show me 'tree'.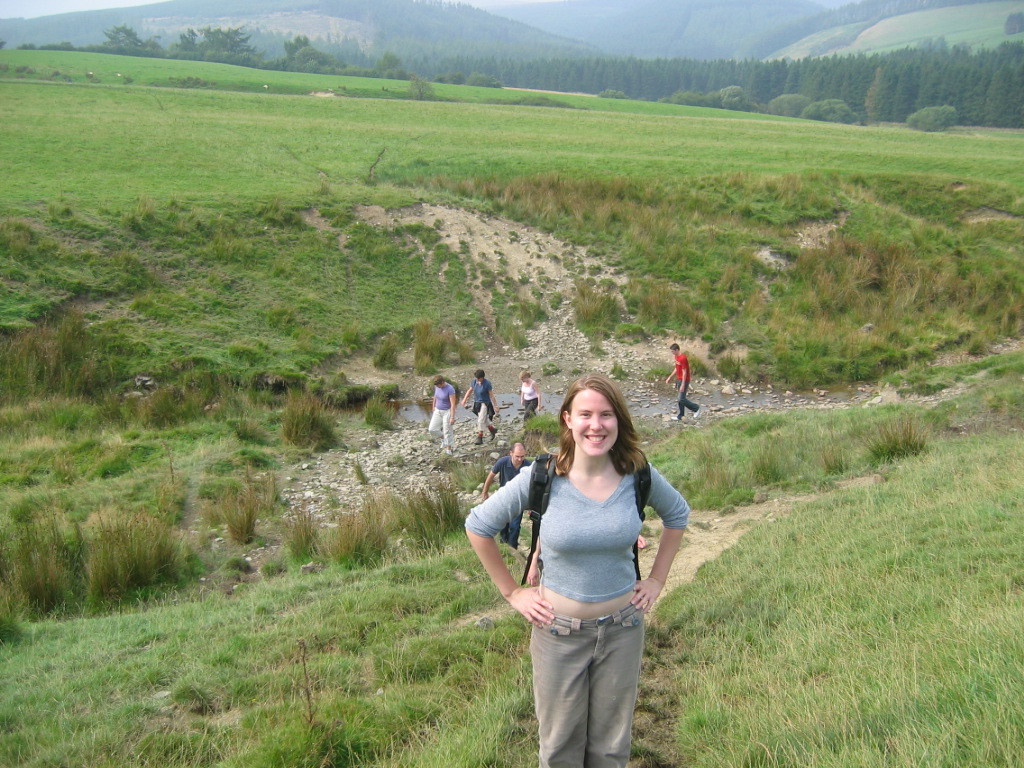
'tree' is here: bbox=[170, 25, 262, 66].
